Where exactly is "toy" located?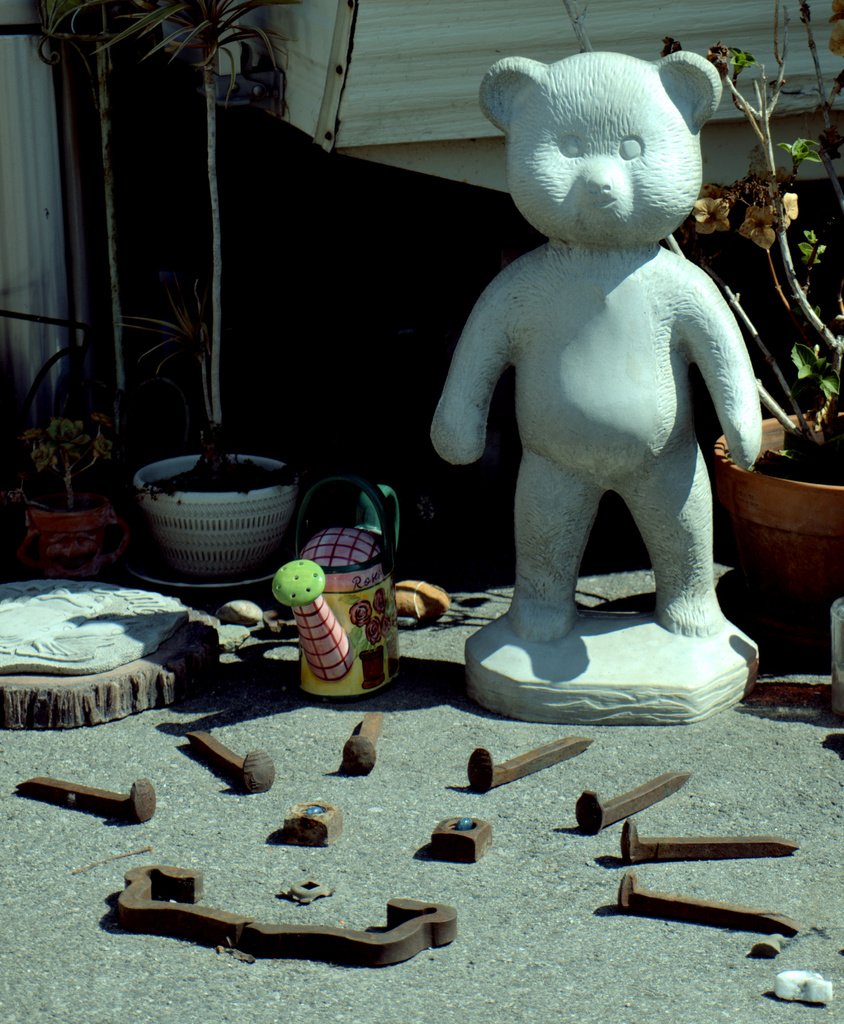
Its bounding box is 345:708:384:780.
